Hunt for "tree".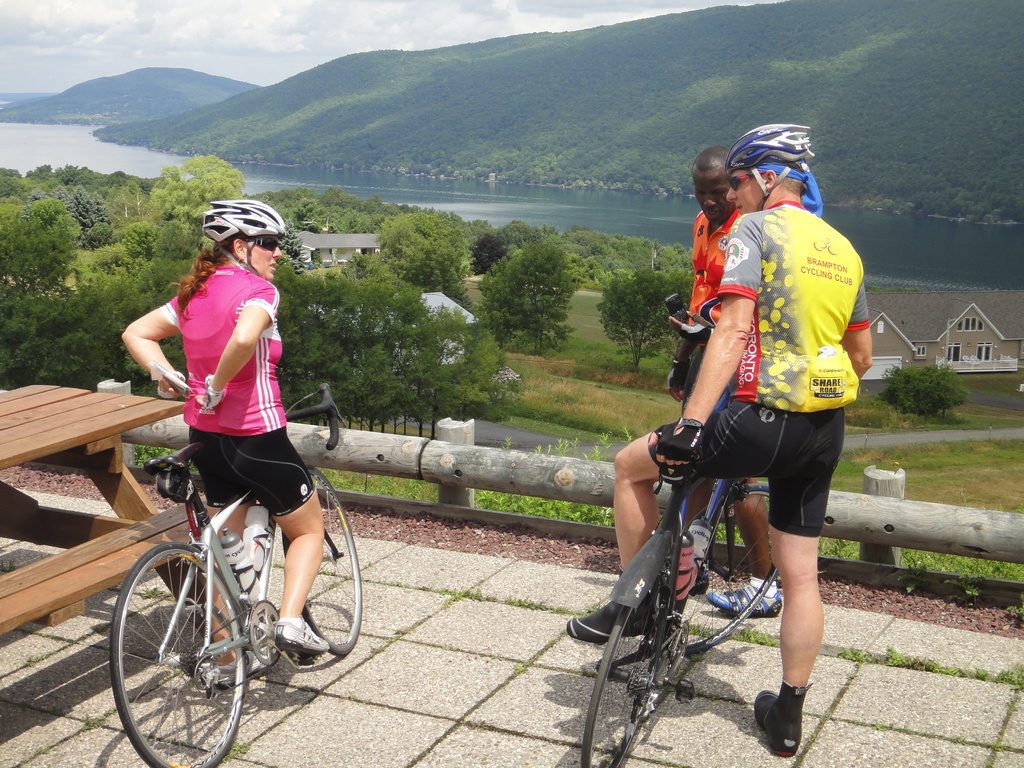
Hunted down at rect(318, 184, 350, 209).
